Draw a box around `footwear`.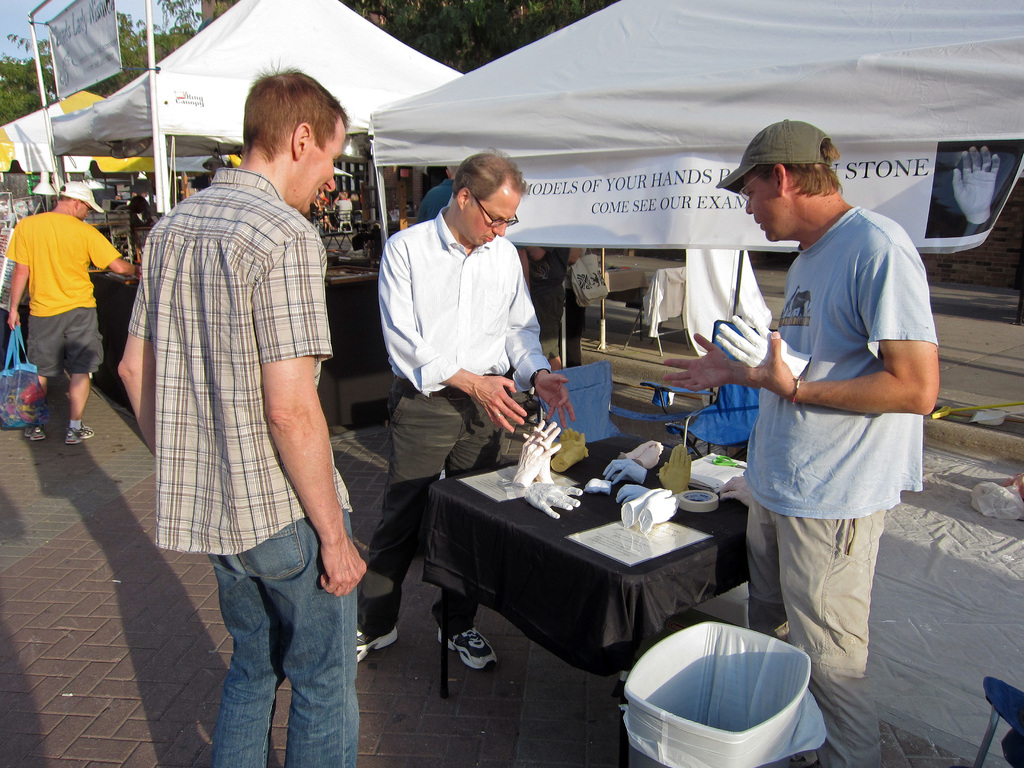
locate(62, 422, 97, 444).
